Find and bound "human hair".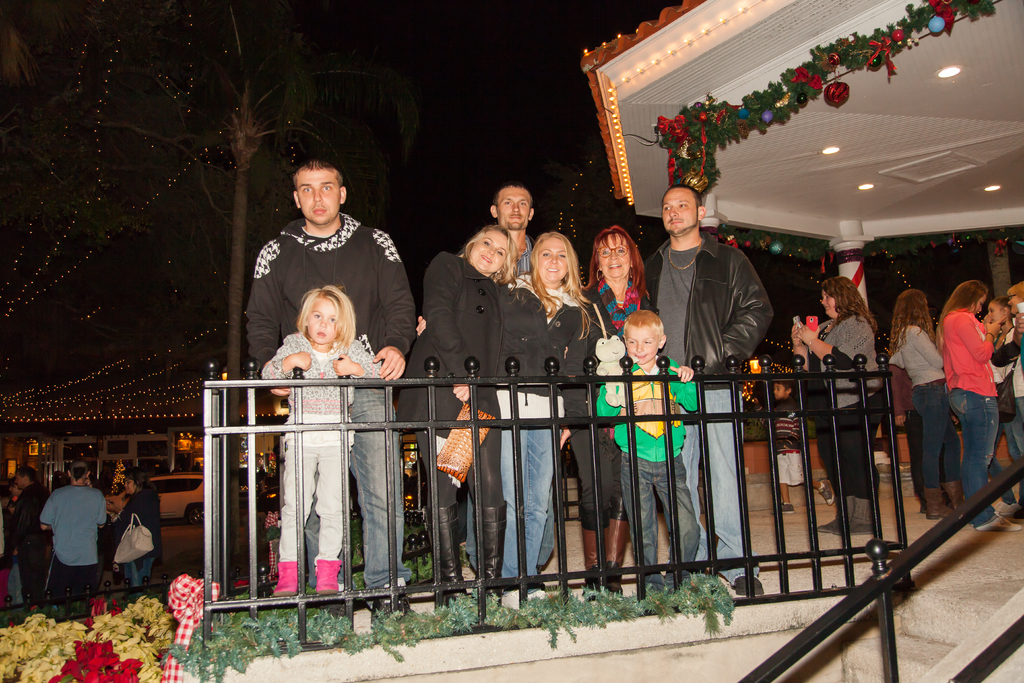
Bound: box=[525, 230, 594, 338].
